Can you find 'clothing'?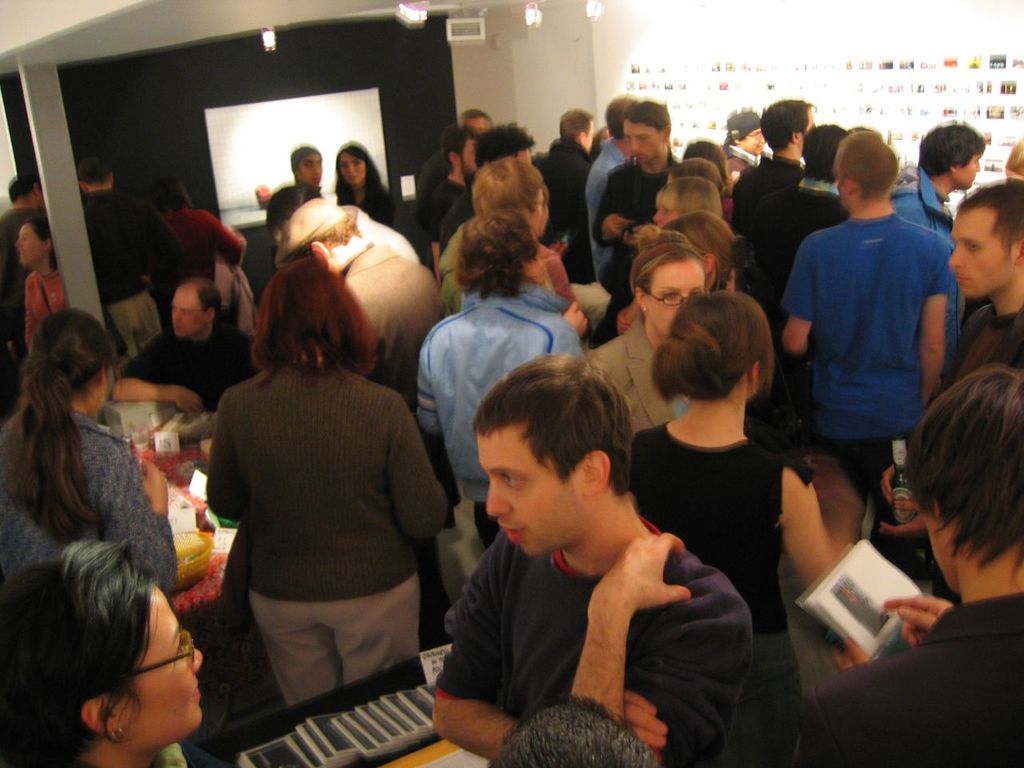
Yes, bounding box: (617, 414, 815, 692).
